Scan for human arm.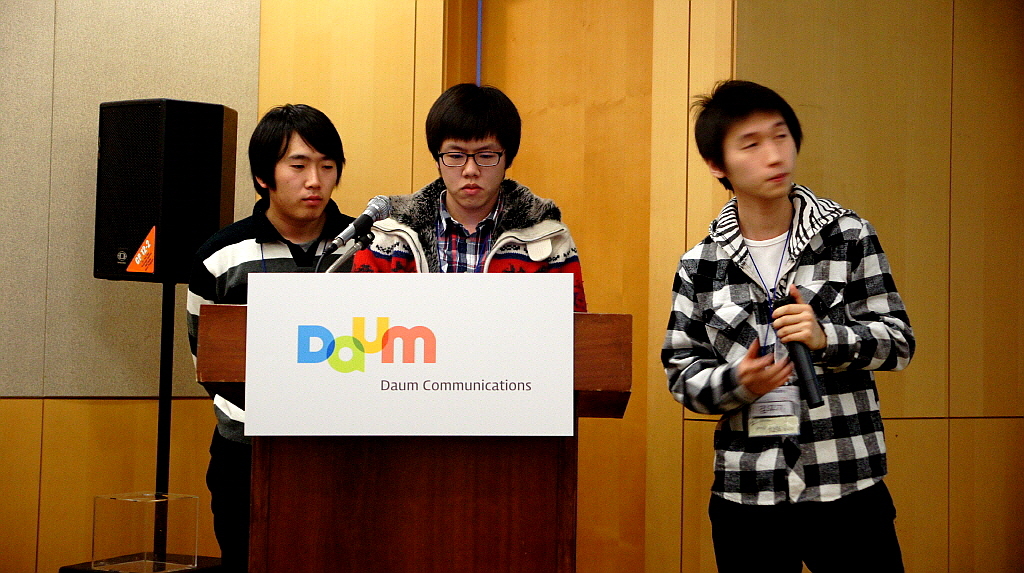
Scan result: BBox(770, 282, 825, 351).
